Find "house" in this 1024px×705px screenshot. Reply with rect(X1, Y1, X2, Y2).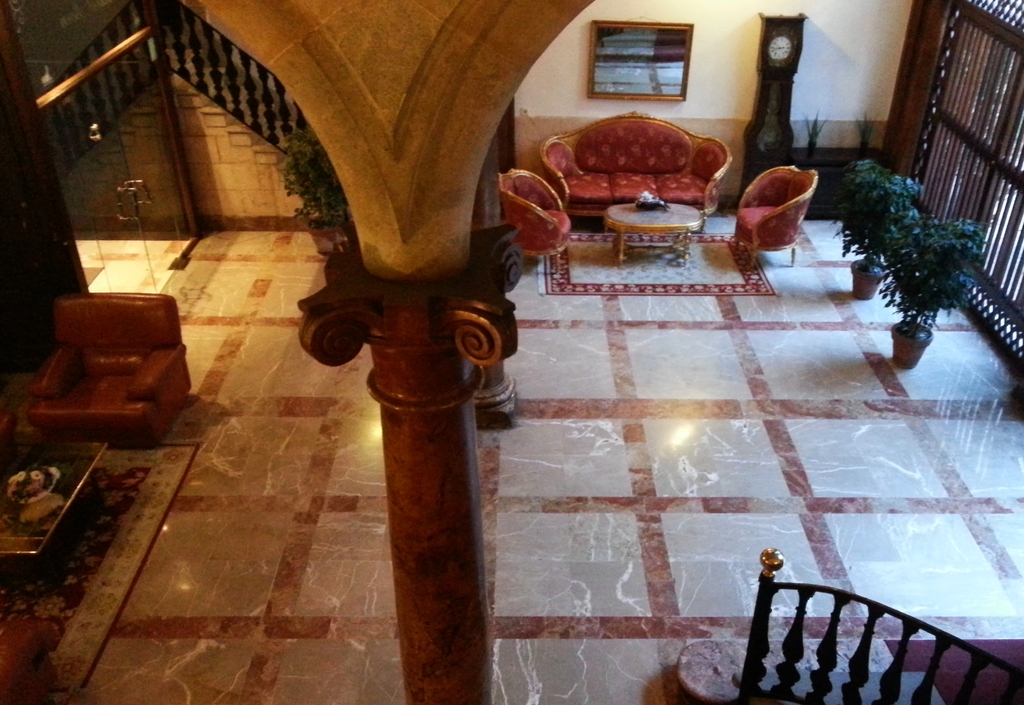
rect(0, 1, 1023, 702).
